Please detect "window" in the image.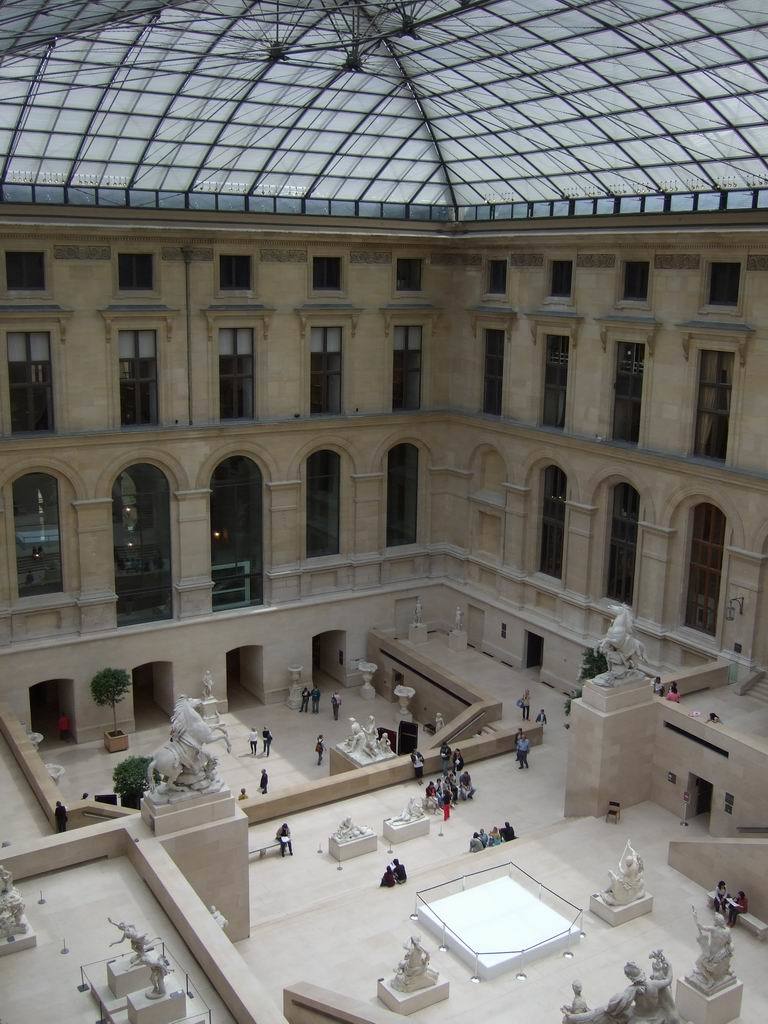
<box>706,263,738,311</box>.
